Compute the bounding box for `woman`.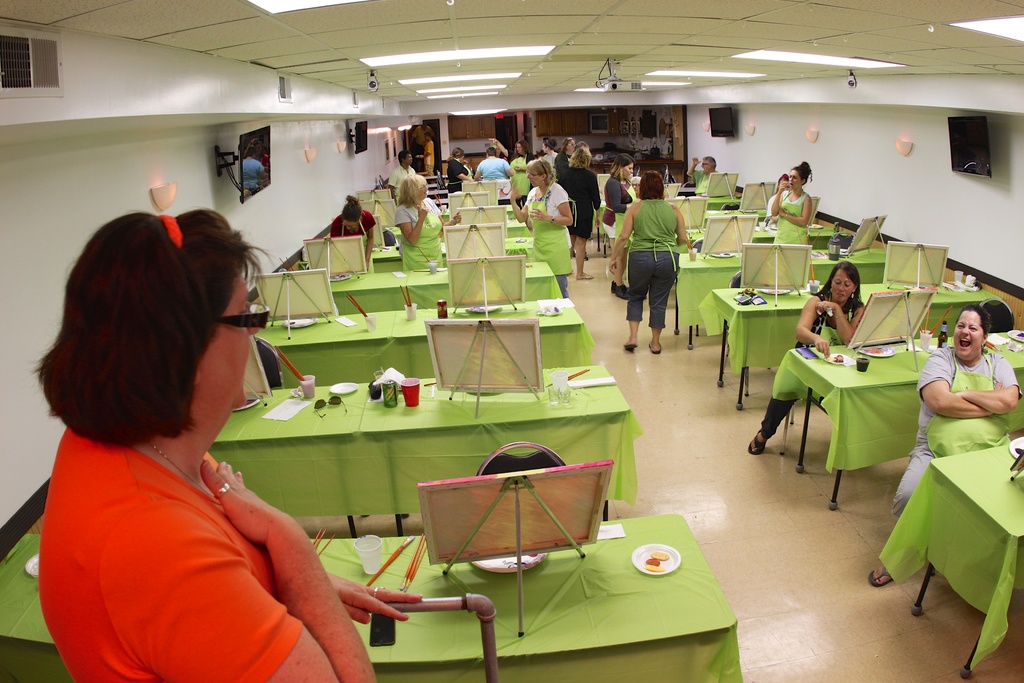
x1=390, y1=174, x2=461, y2=269.
